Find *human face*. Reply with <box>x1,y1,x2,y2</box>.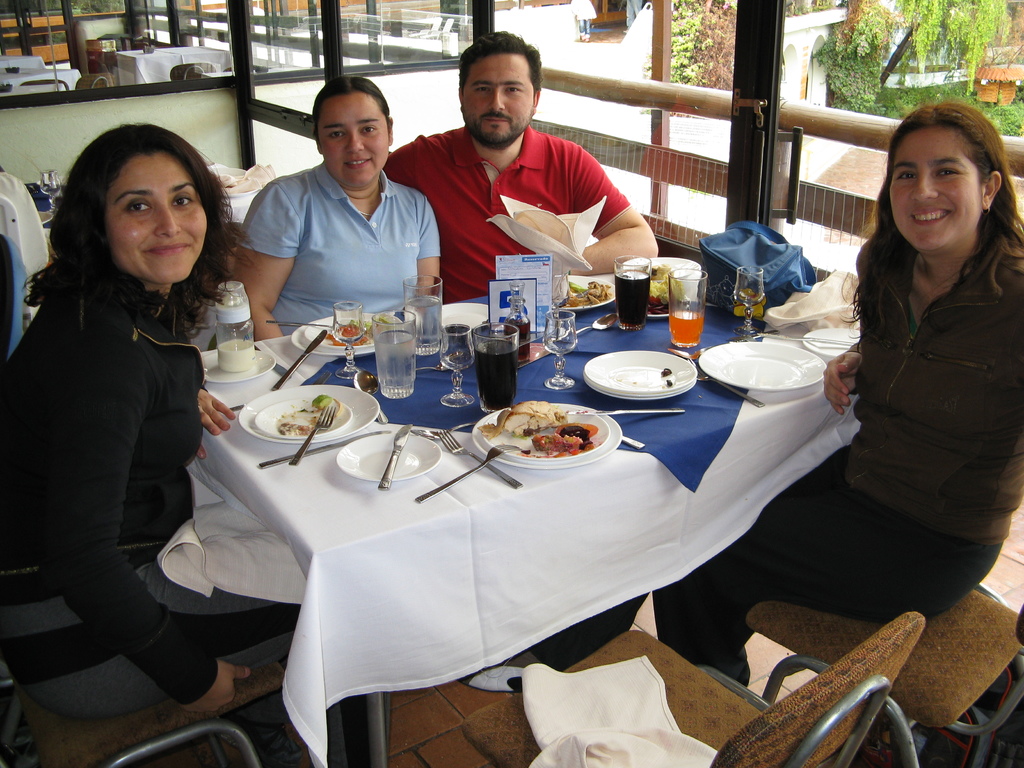
<box>107,152,214,278</box>.
